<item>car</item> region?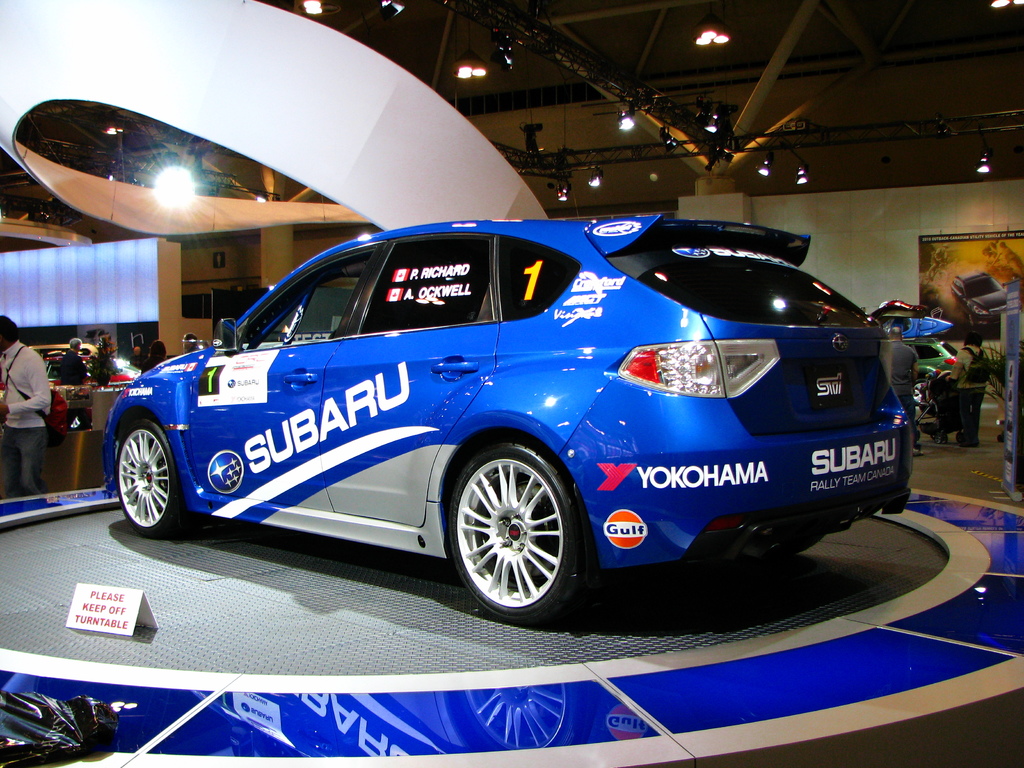
region(887, 316, 950, 336)
